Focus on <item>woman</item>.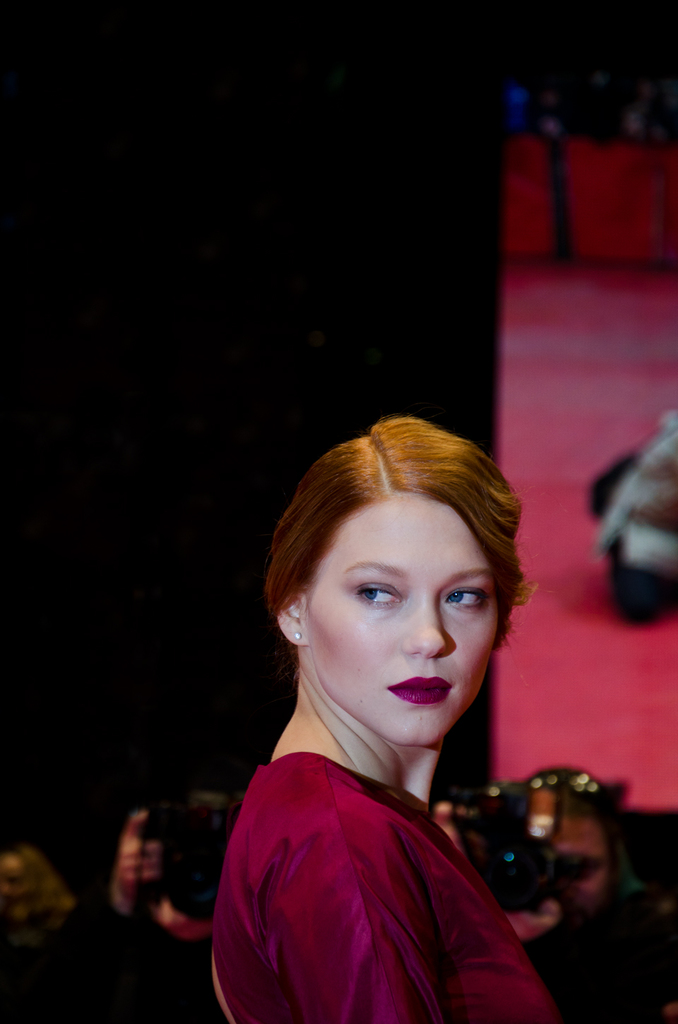
Focused at bbox(206, 558, 564, 1017).
